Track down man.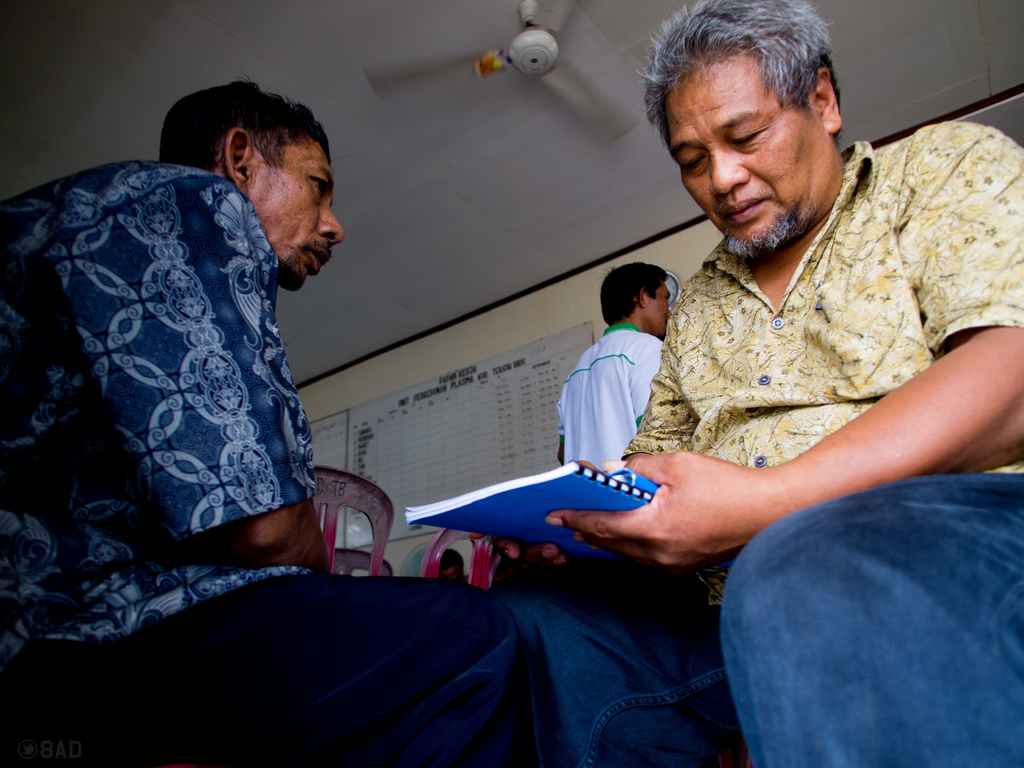
Tracked to [0,81,545,767].
